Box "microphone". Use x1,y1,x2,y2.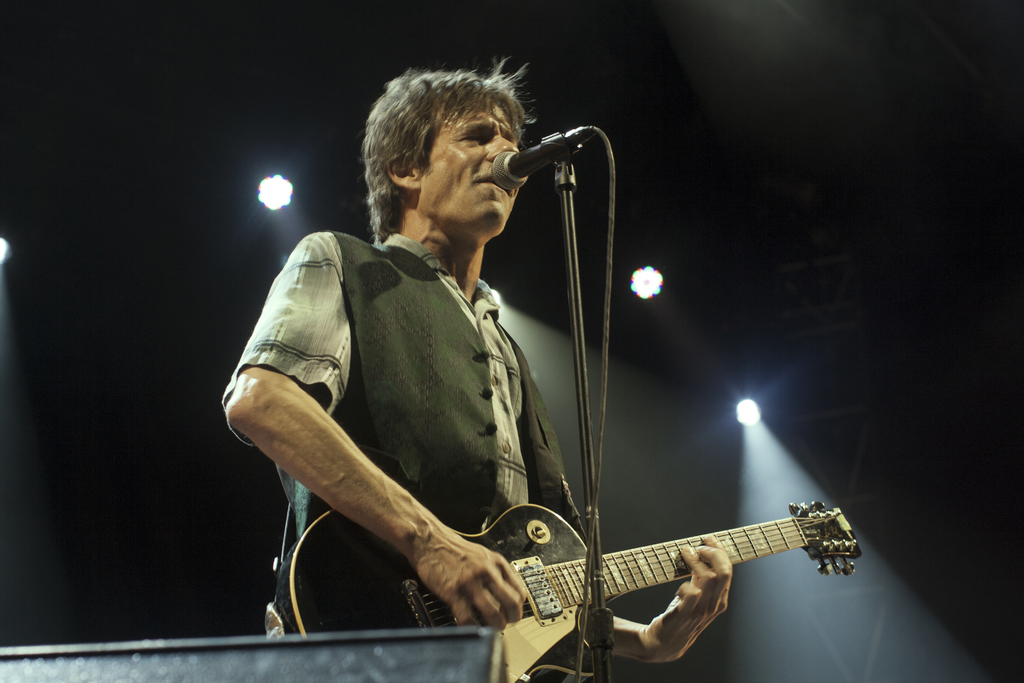
490,127,594,188.
